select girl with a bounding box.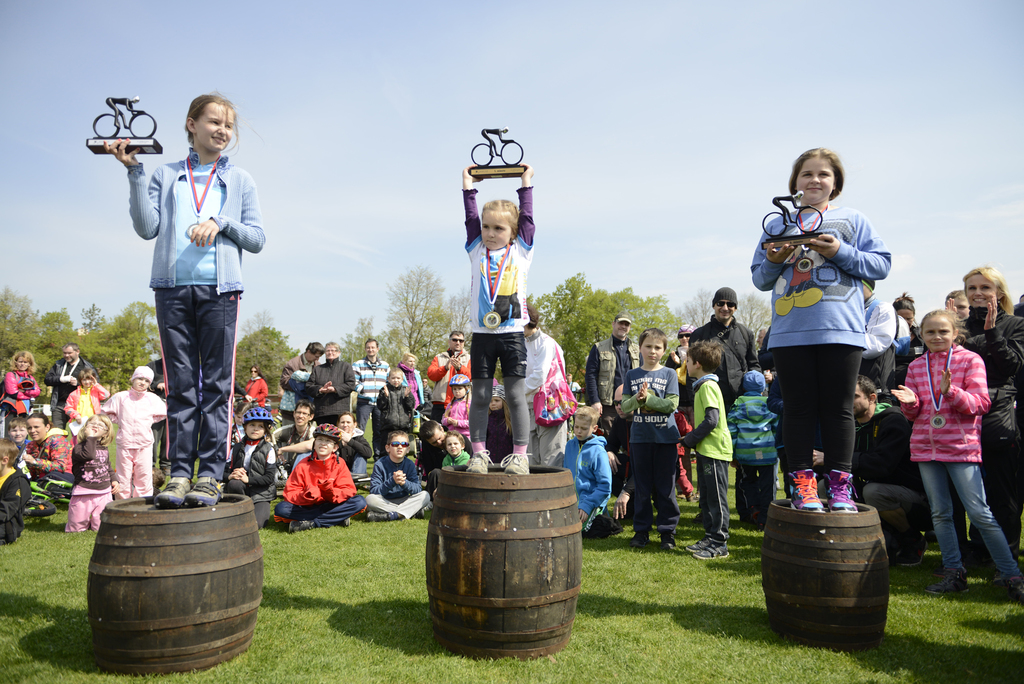
BBox(63, 409, 122, 535).
